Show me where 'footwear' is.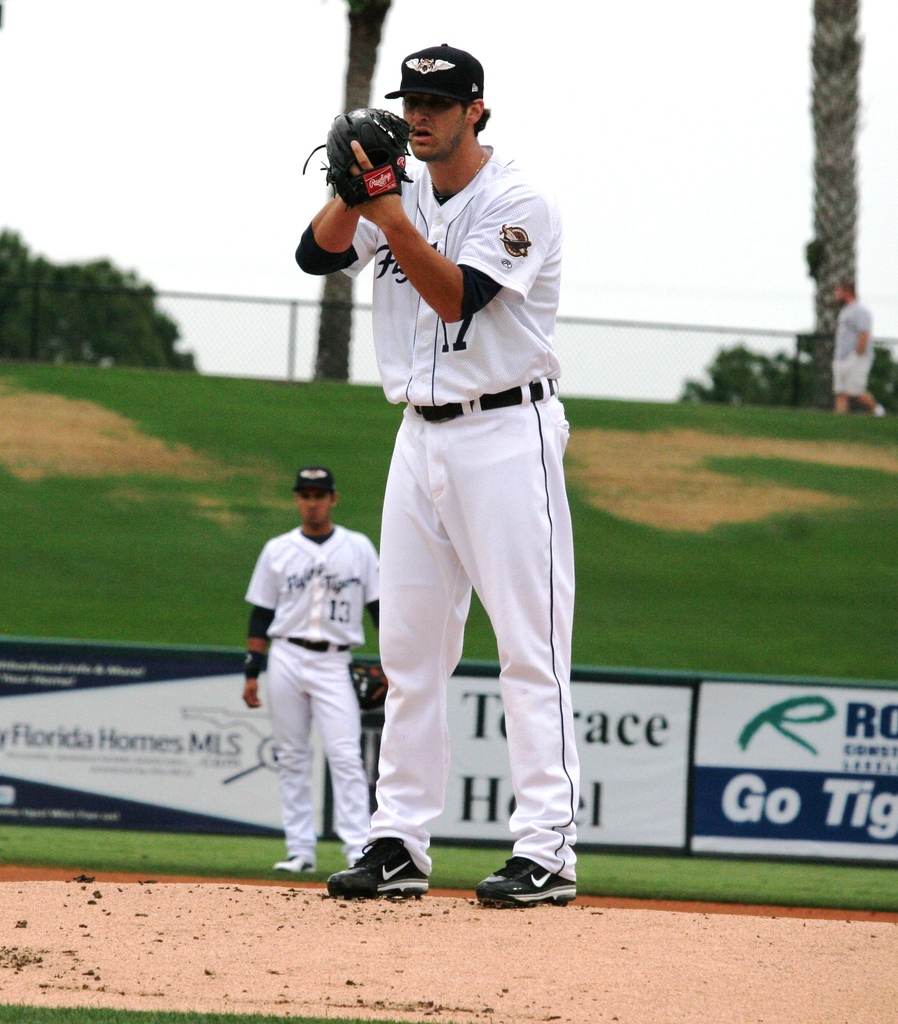
'footwear' is at pyautogui.locateOnScreen(341, 816, 435, 892).
